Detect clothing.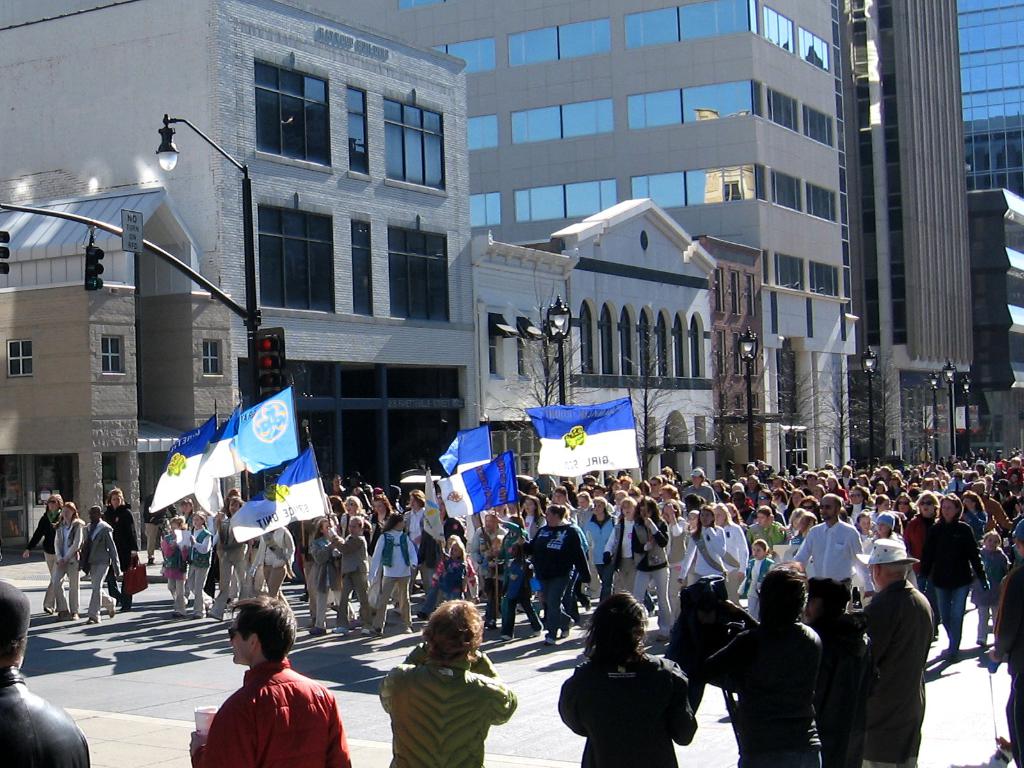
Detected at 698,612,813,762.
